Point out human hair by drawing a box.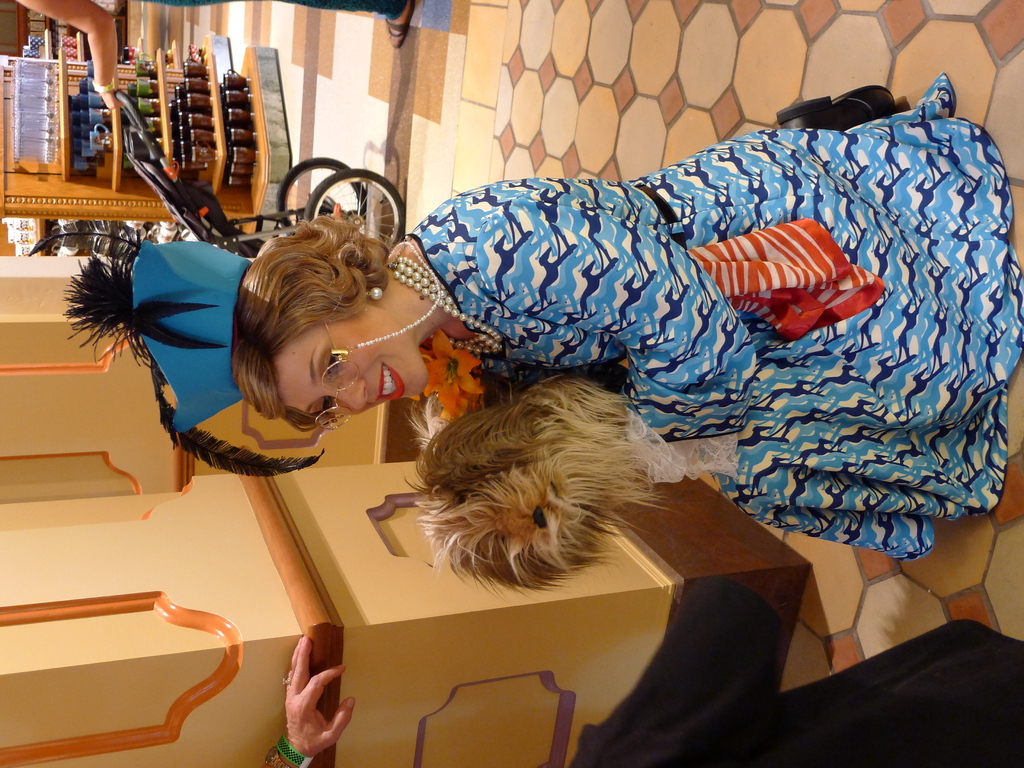
bbox=[229, 199, 408, 453].
